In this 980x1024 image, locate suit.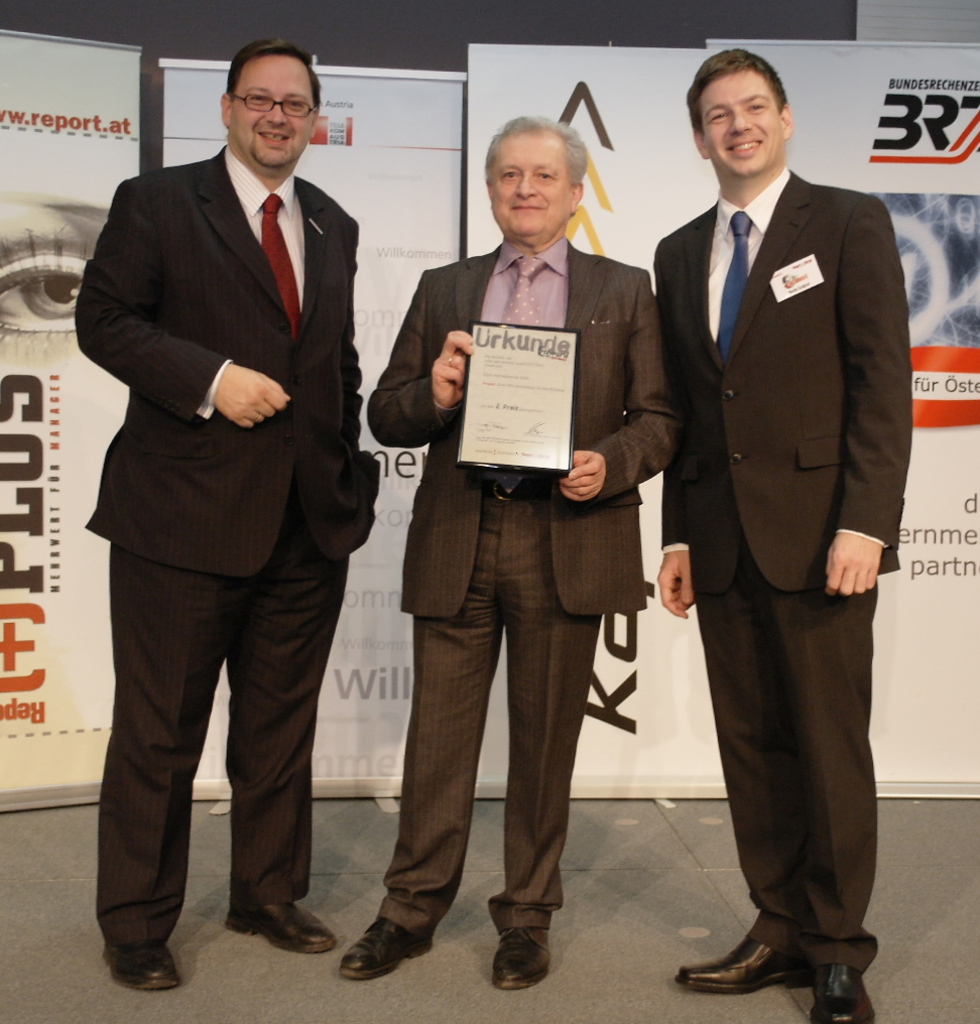
Bounding box: bbox=(72, 41, 389, 975).
